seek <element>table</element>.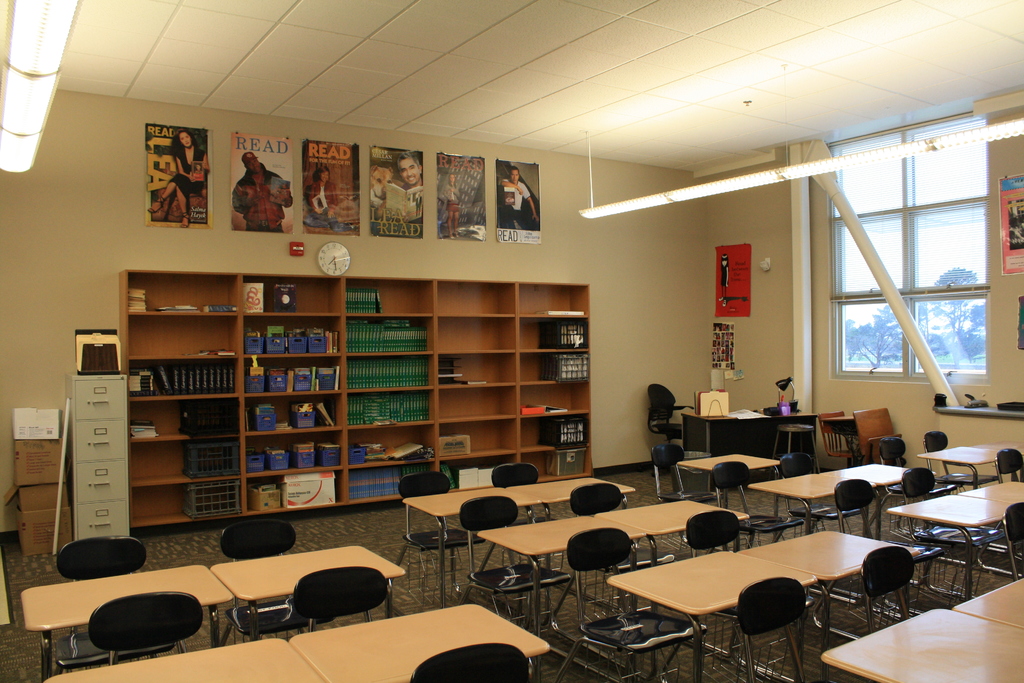
box(477, 514, 632, 618).
